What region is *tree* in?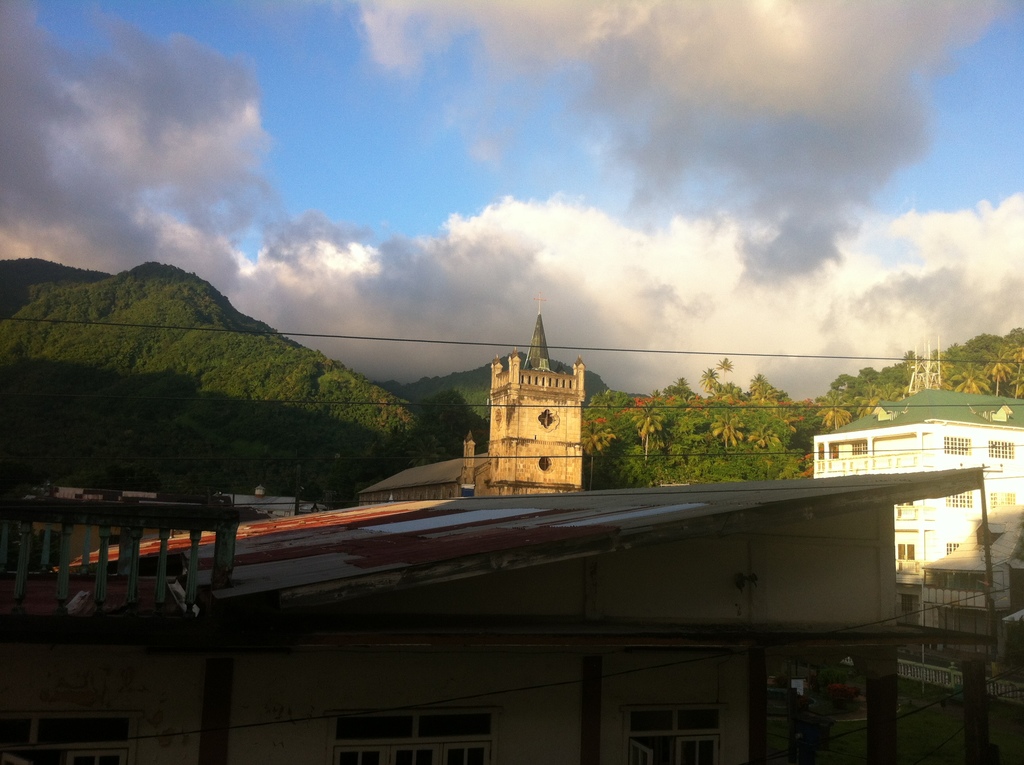
[624,395,669,472].
